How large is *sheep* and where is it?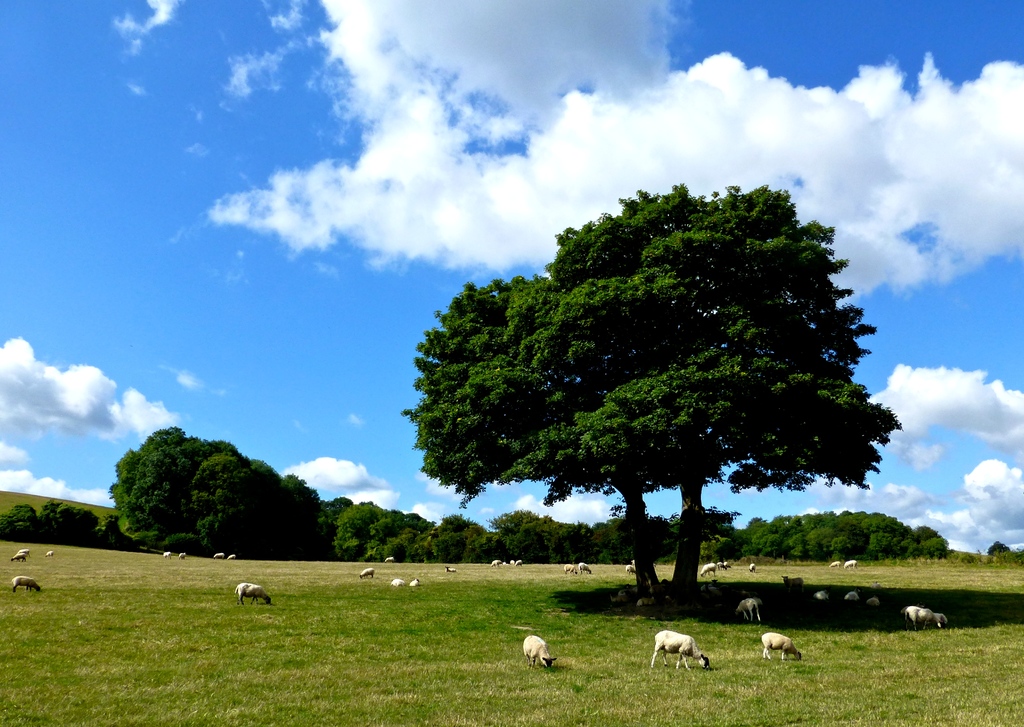
Bounding box: 845/560/854/571.
